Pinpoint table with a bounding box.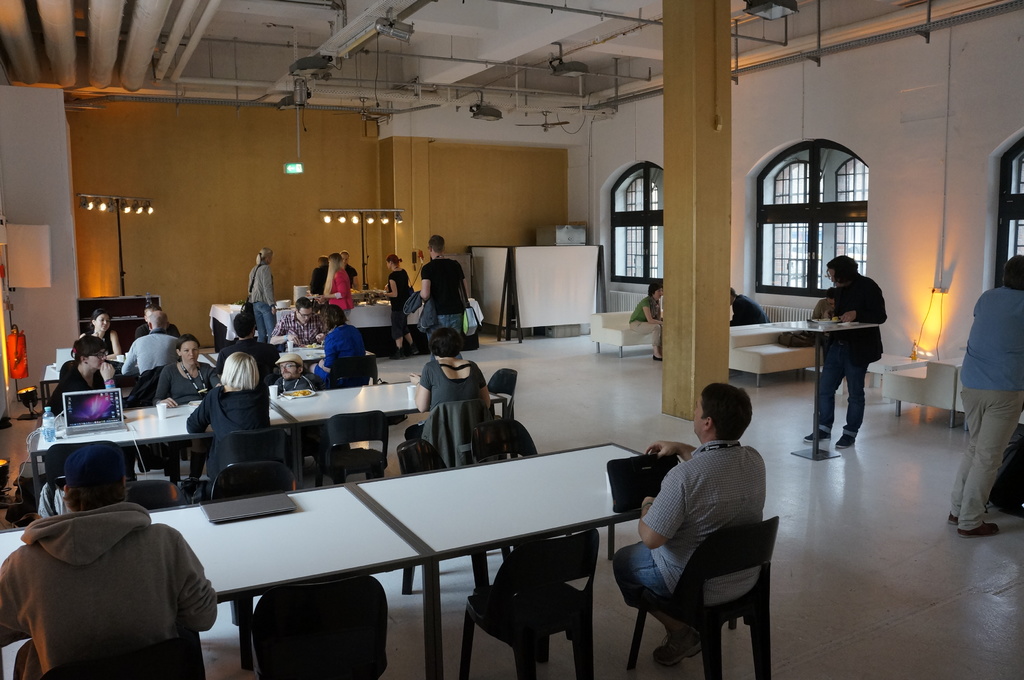
BBox(212, 303, 480, 352).
